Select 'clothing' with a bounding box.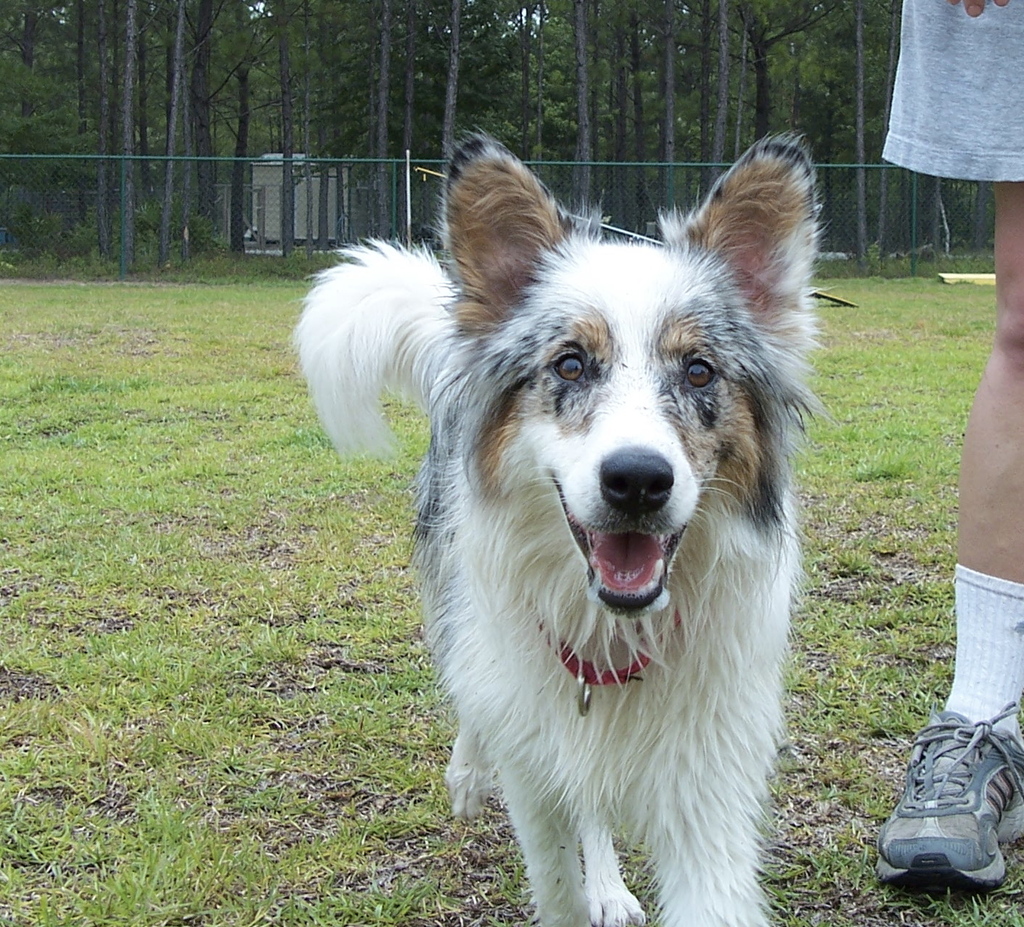
(876, 0, 1023, 178).
